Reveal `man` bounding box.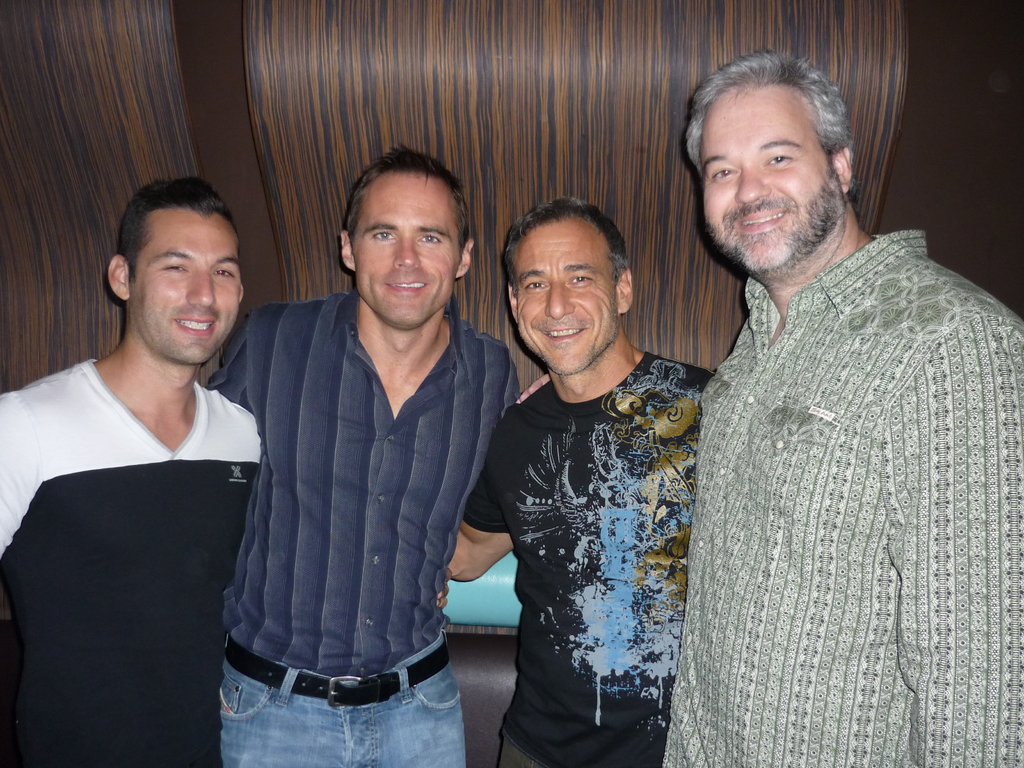
Revealed: <box>449,196,719,767</box>.
